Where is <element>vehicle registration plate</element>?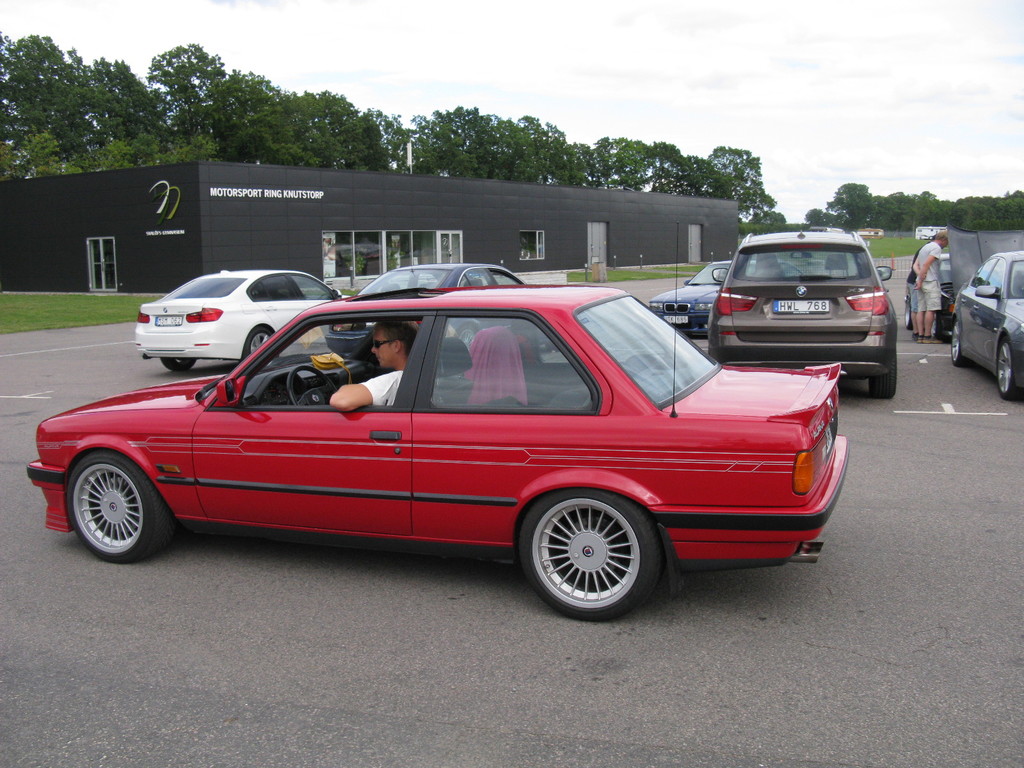
crop(774, 298, 829, 314).
